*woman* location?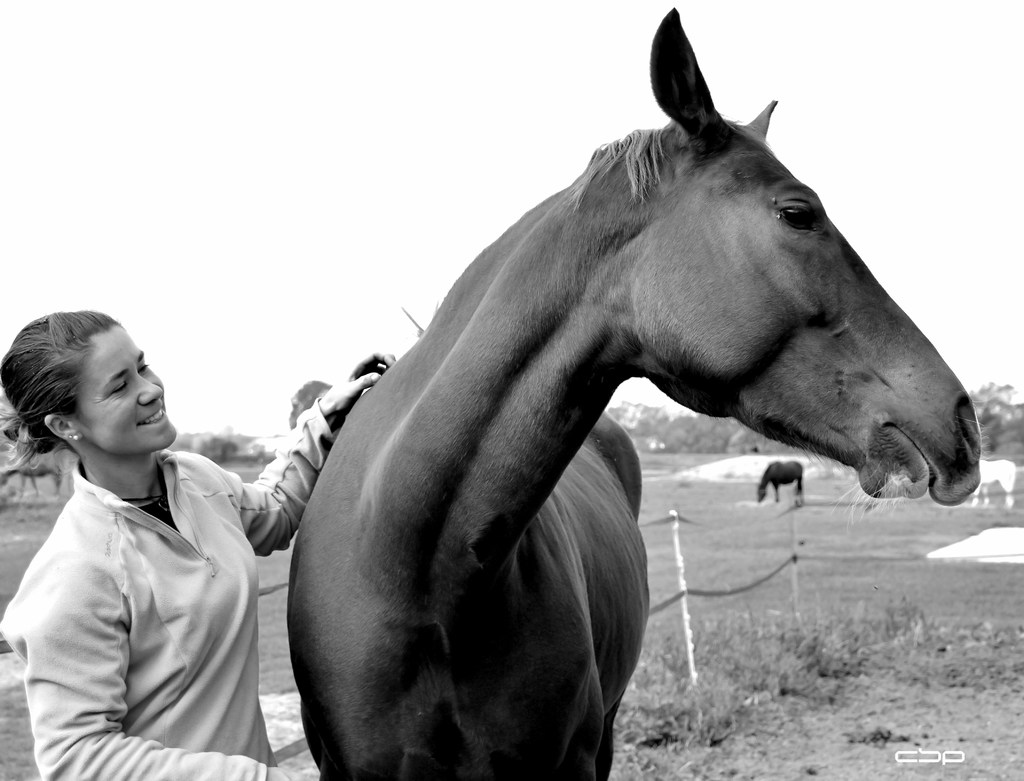
0 305 390 780
